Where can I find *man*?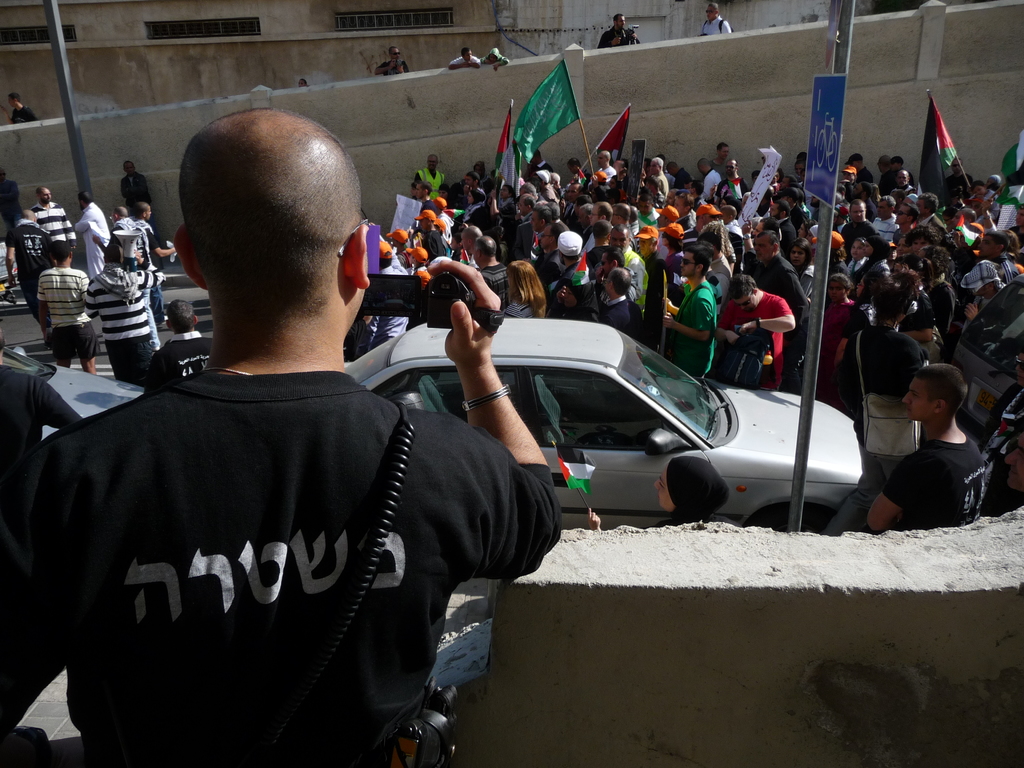
You can find it at (left=596, top=13, right=641, bottom=50).
